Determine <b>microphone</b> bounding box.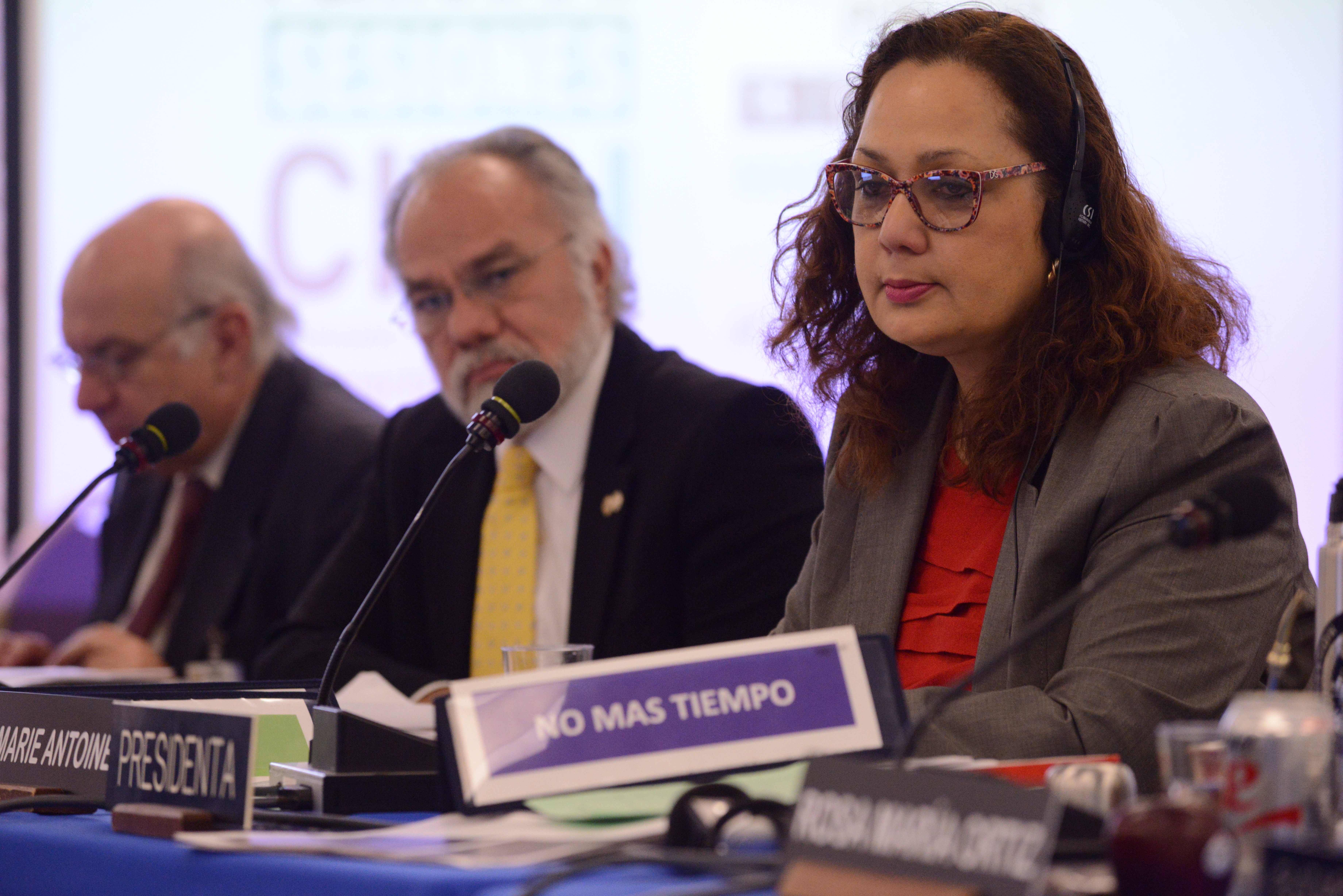
Determined: 19 74 38 89.
